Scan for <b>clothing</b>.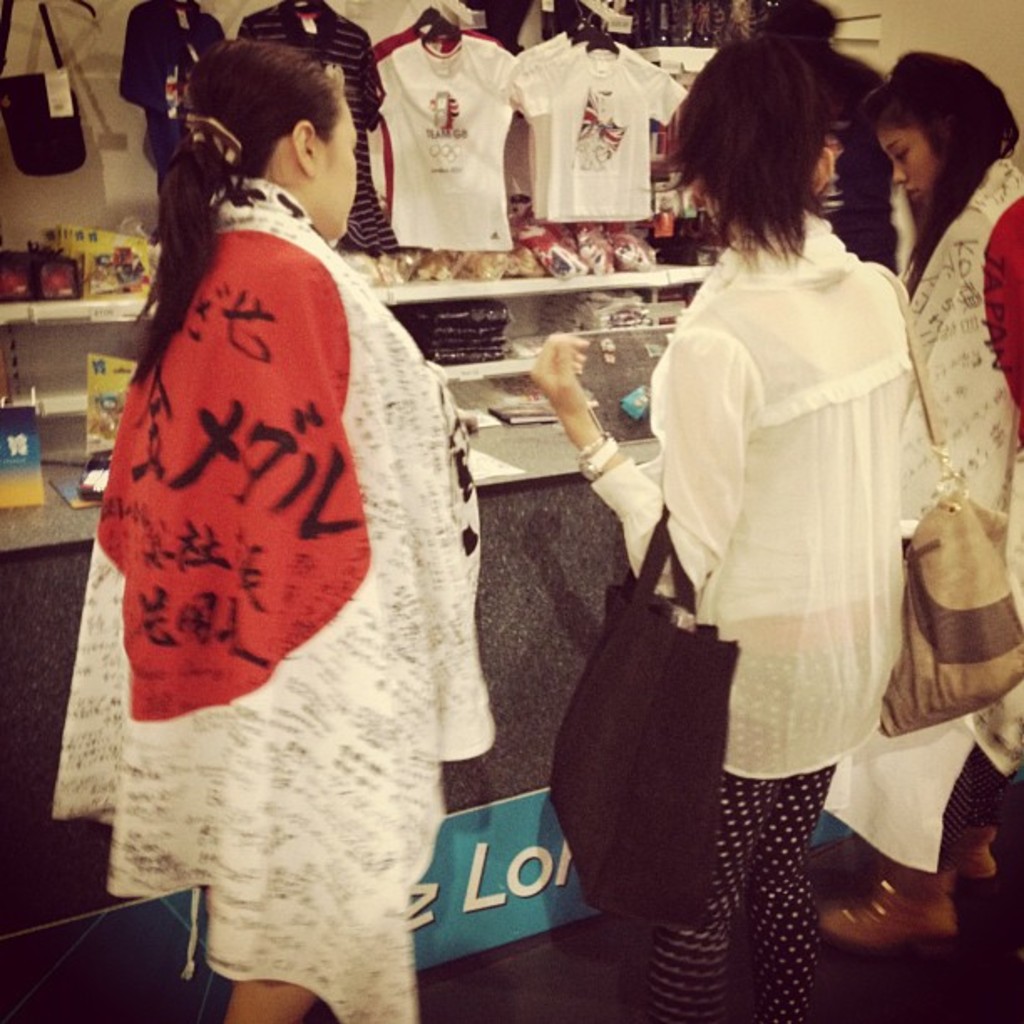
Scan result: [376, 22, 517, 249].
